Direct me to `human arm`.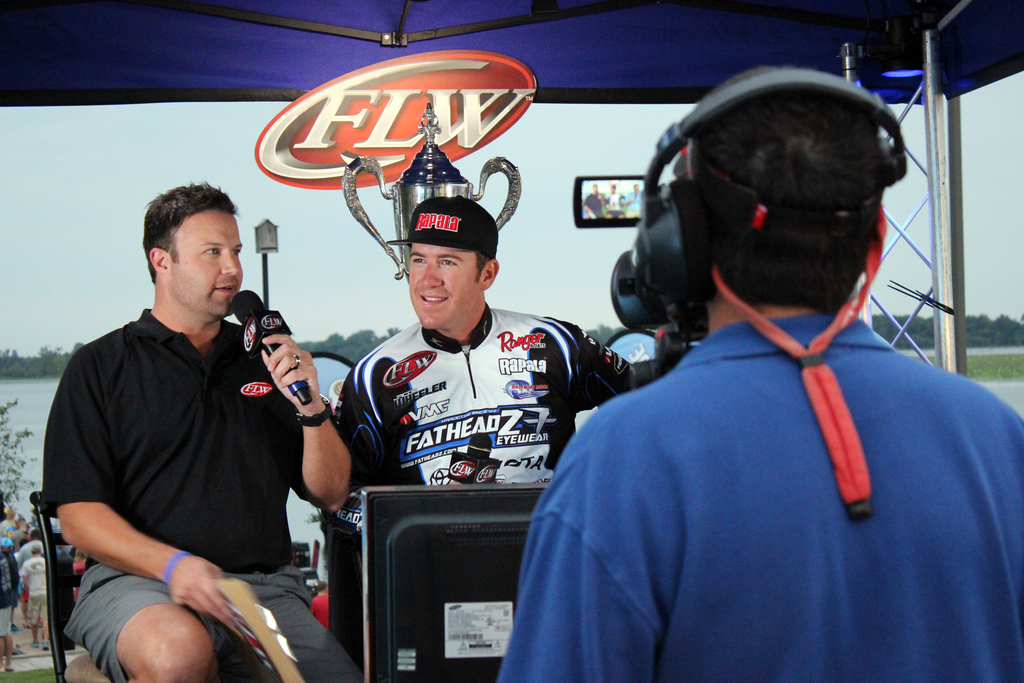
Direction: <region>324, 375, 387, 537</region>.
